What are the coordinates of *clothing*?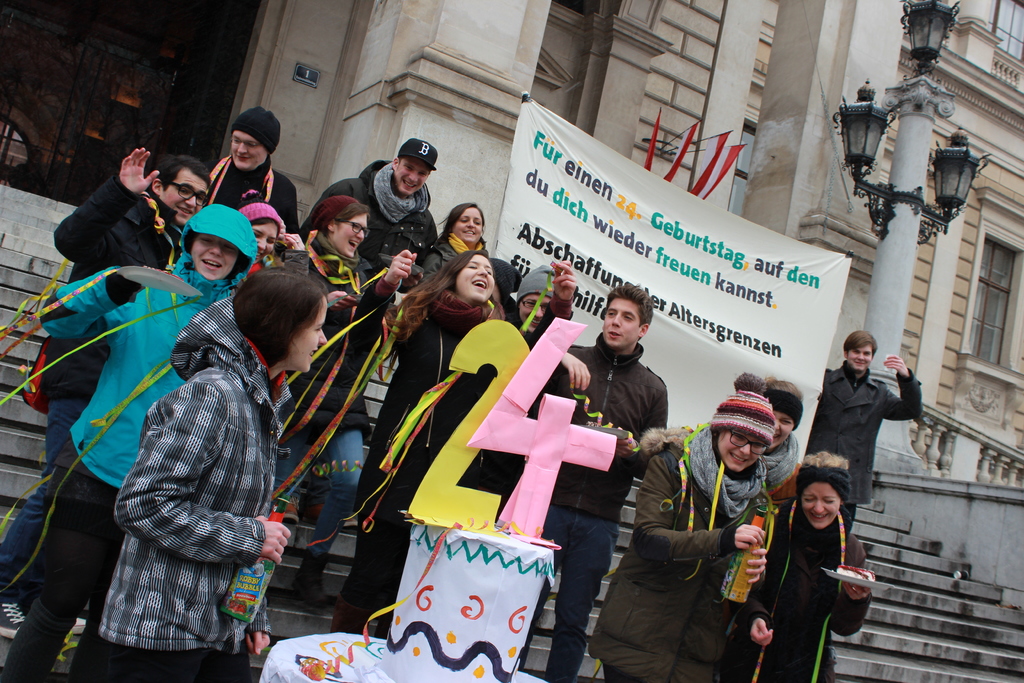
(left=299, top=155, right=447, bottom=441).
